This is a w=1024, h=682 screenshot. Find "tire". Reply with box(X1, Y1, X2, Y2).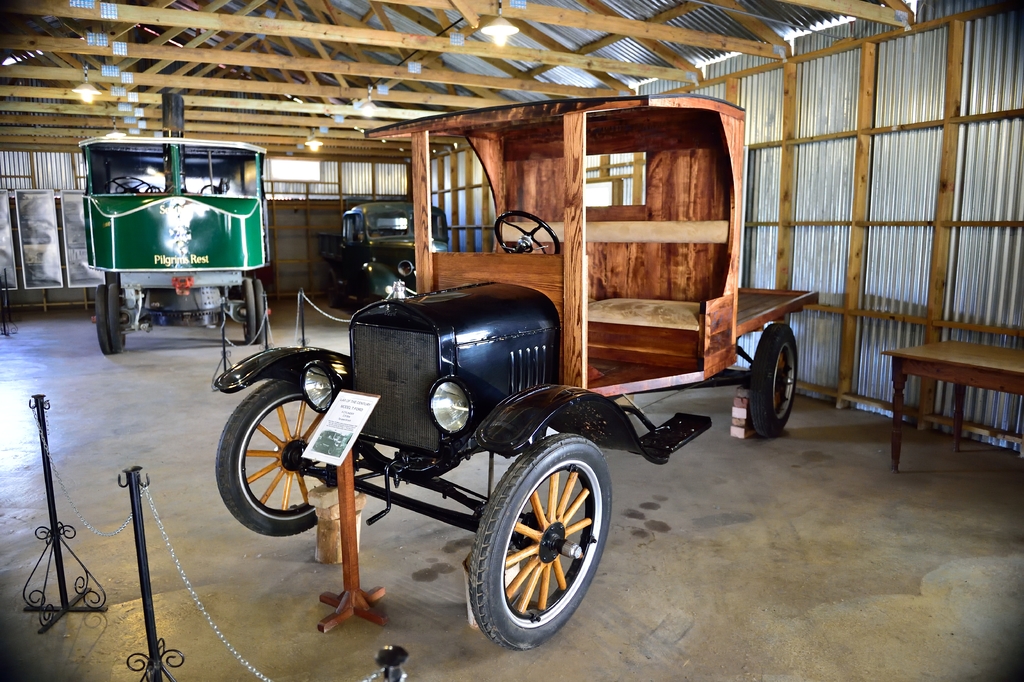
box(748, 322, 812, 437).
